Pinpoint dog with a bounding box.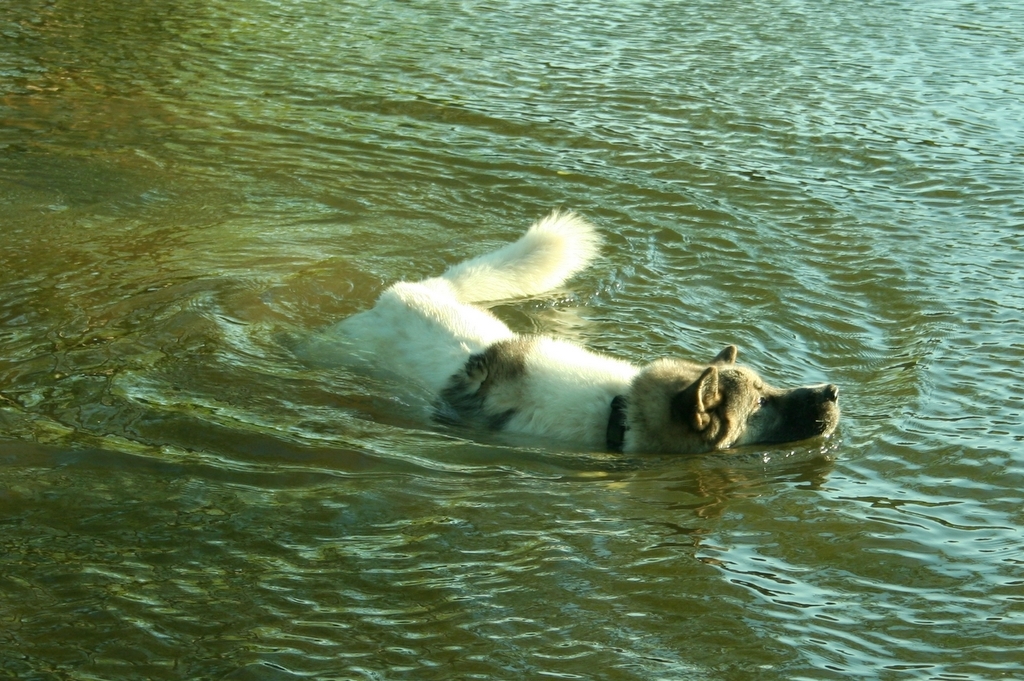
BBox(294, 205, 843, 453).
